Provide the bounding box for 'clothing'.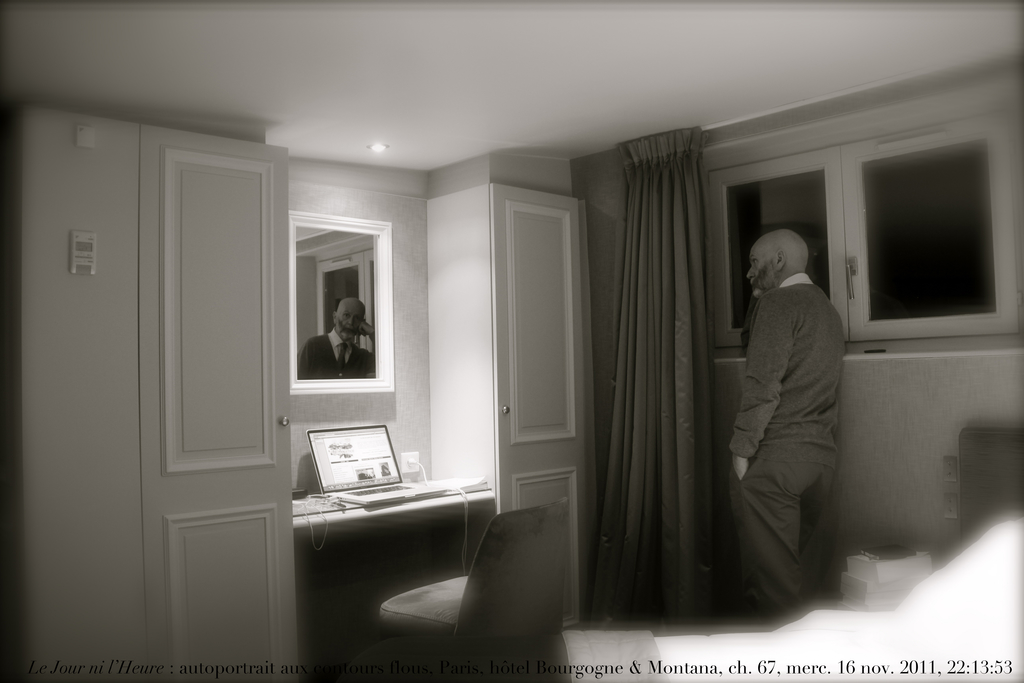
bbox=[298, 320, 388, 385].
